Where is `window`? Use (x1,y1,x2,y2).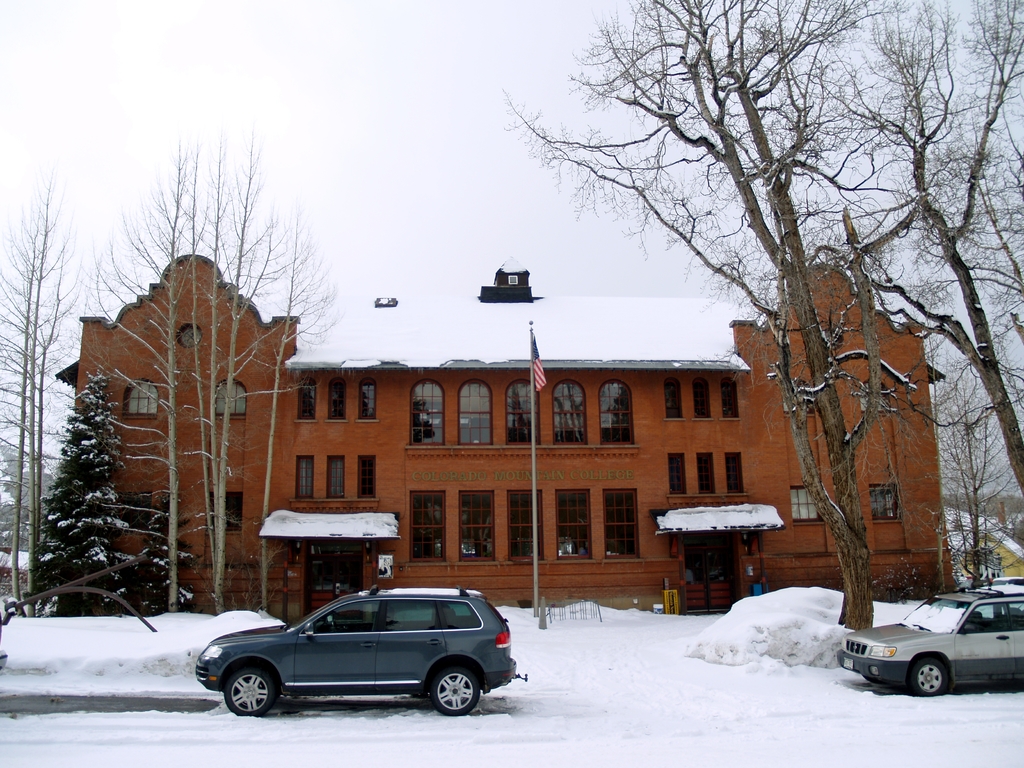
(874,483,898,521).
